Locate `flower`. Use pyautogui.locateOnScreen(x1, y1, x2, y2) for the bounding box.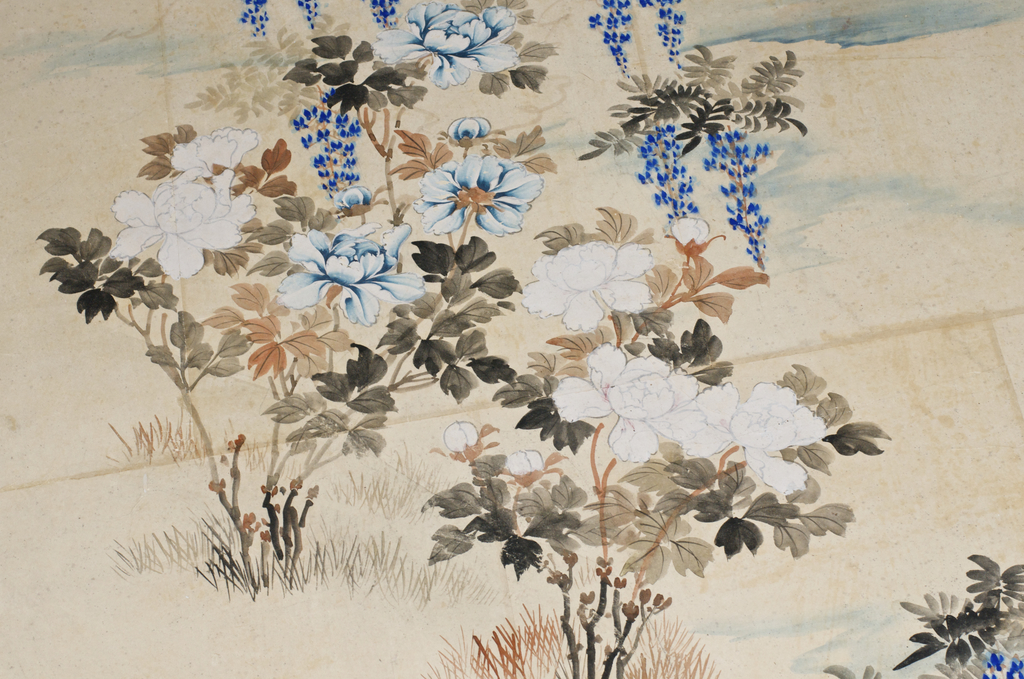
pyautogui.locateOnScreen(546, 342, 711, 470).
